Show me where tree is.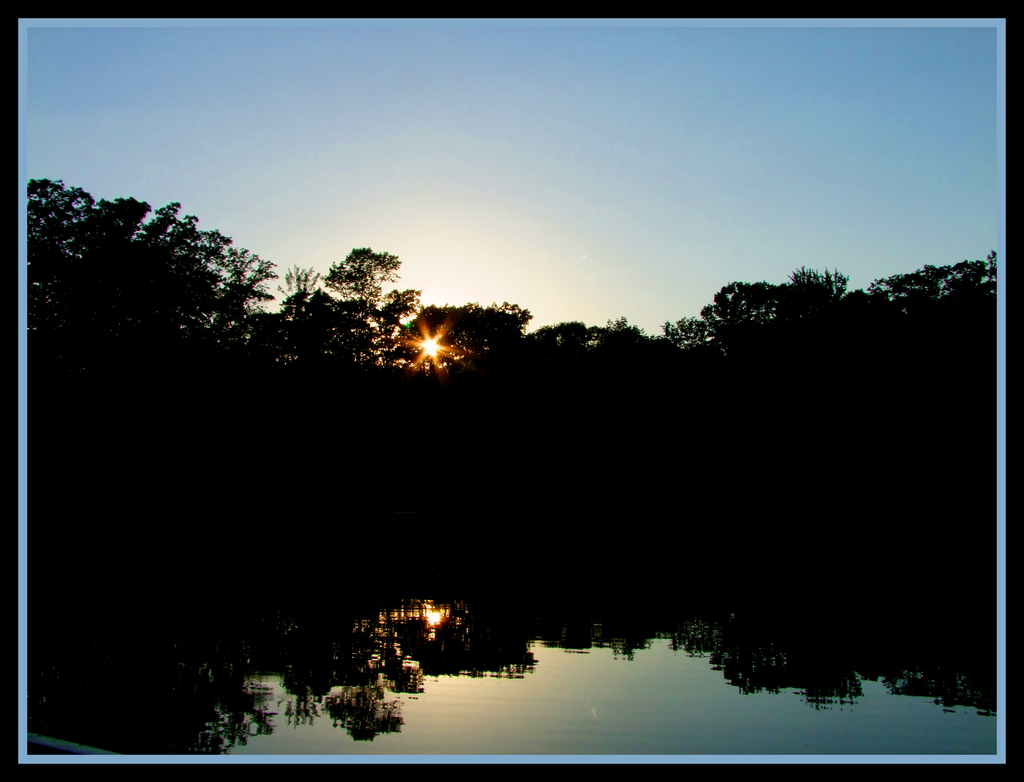
tree is at region(681, 279, 790, 345).
